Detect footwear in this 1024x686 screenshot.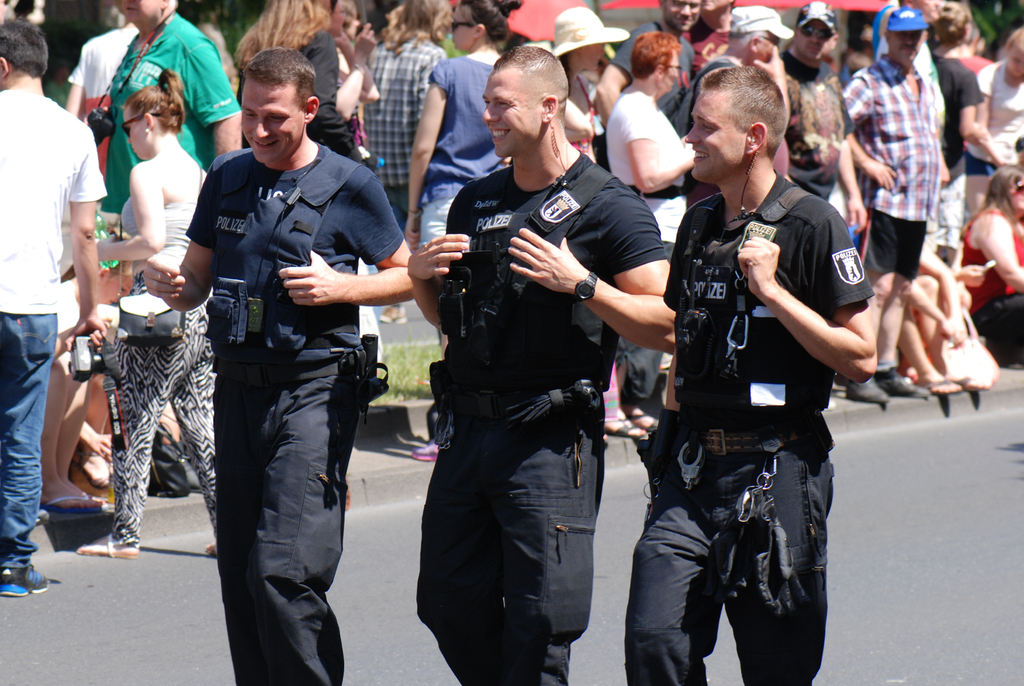
Detection: region(408, 430, 441, 464).
